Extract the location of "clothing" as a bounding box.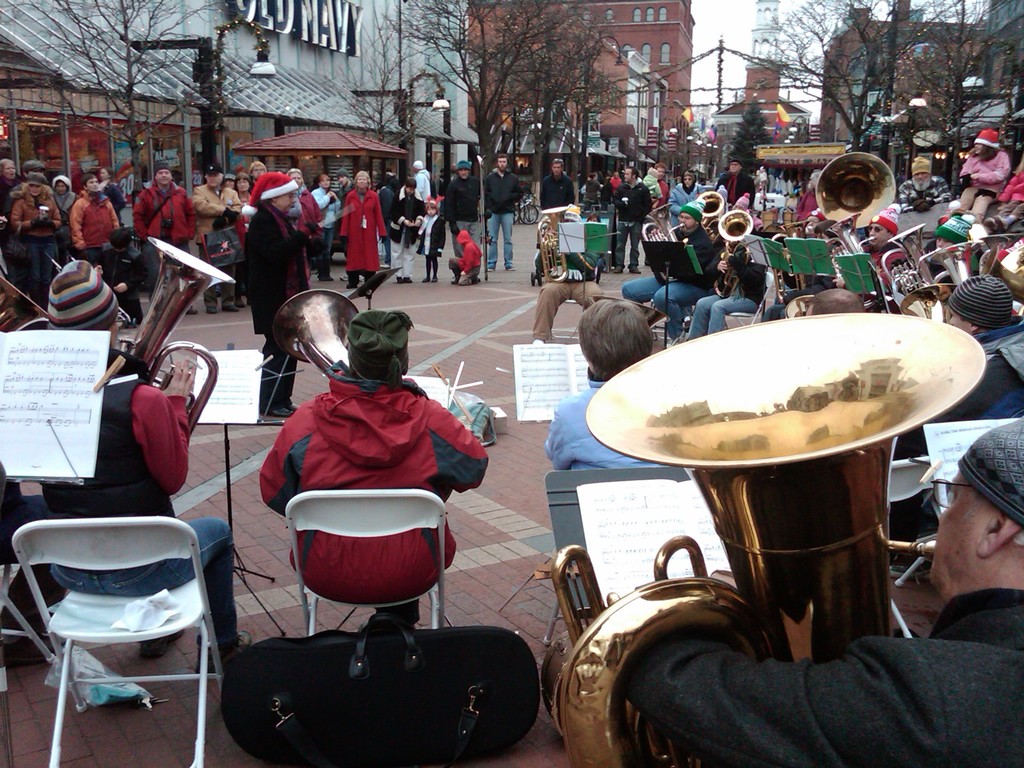
{"x1": 622, "y1": 220, "x2": 716, "y2": 339}.
